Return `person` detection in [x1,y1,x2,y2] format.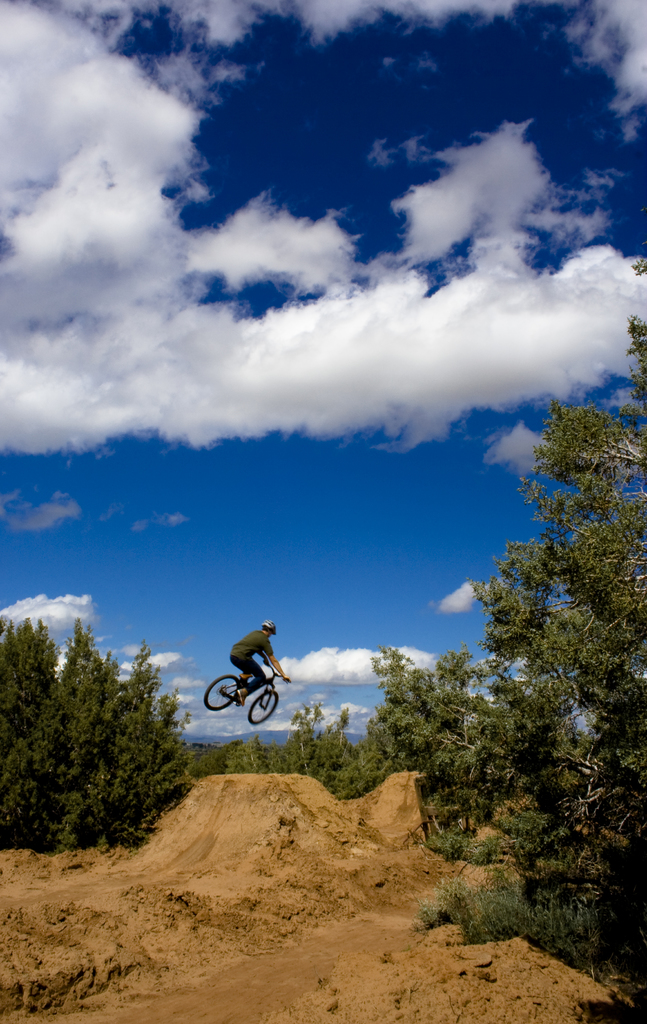
[224,622,292,708].
